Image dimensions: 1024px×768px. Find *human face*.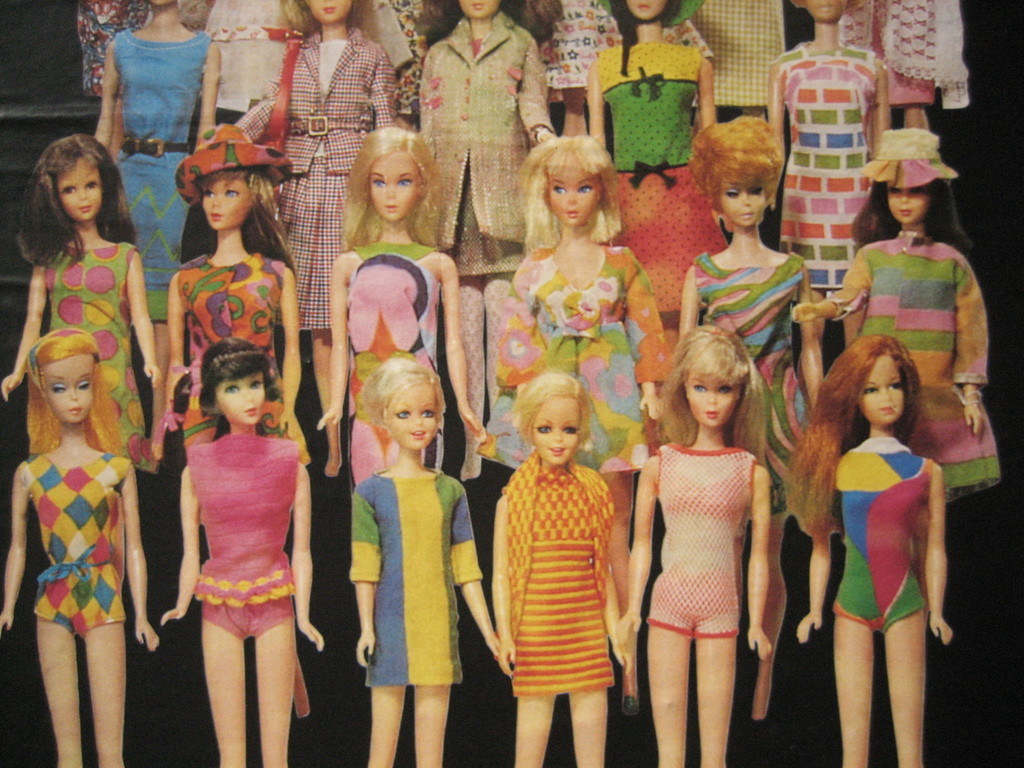
Rect(371, 164, 419, 220).
